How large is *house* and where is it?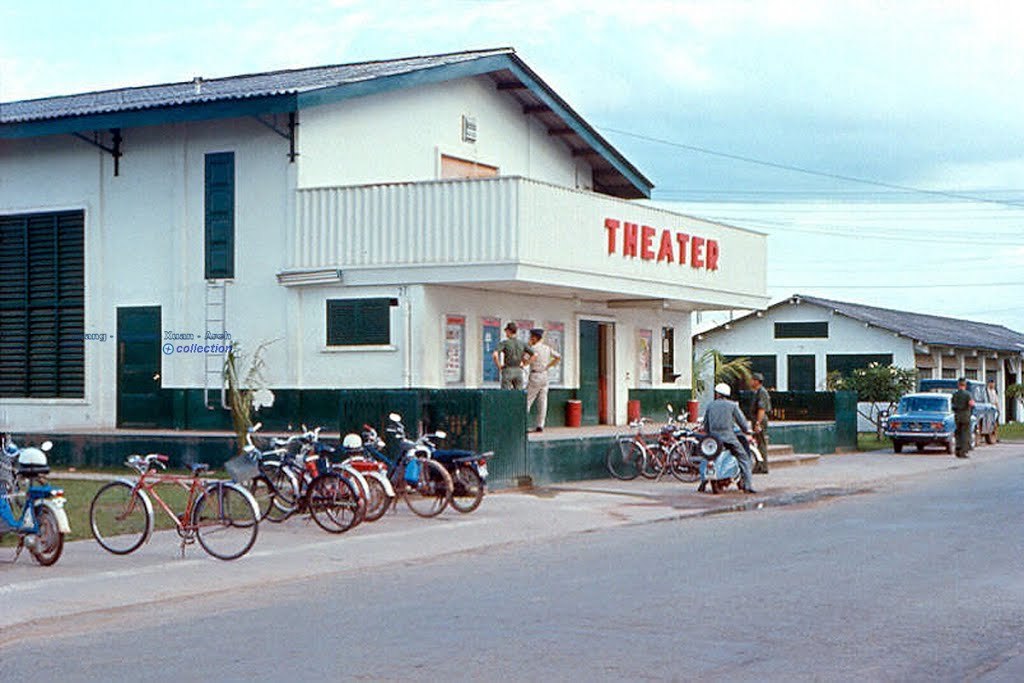
Bounding box: l=694, t=292, r=1023, b=435.
